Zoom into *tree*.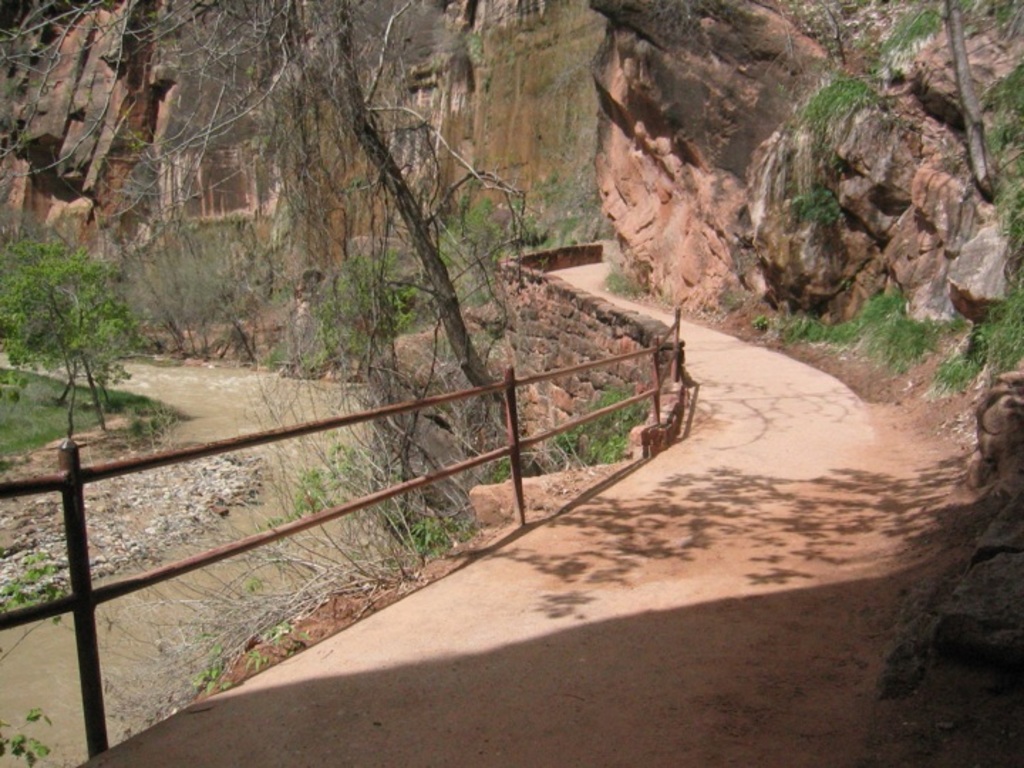
Zoom target: <bbox>0, 0, 614, 468</bbox>.
